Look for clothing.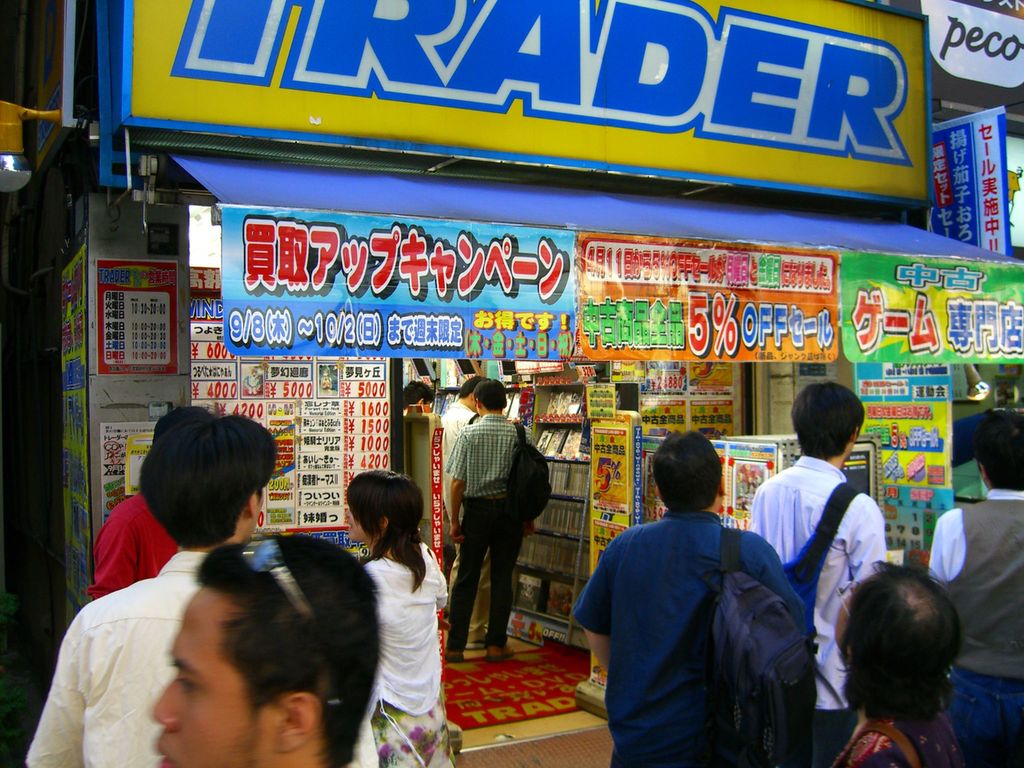
Found: region(361, 540, 454, 767).
